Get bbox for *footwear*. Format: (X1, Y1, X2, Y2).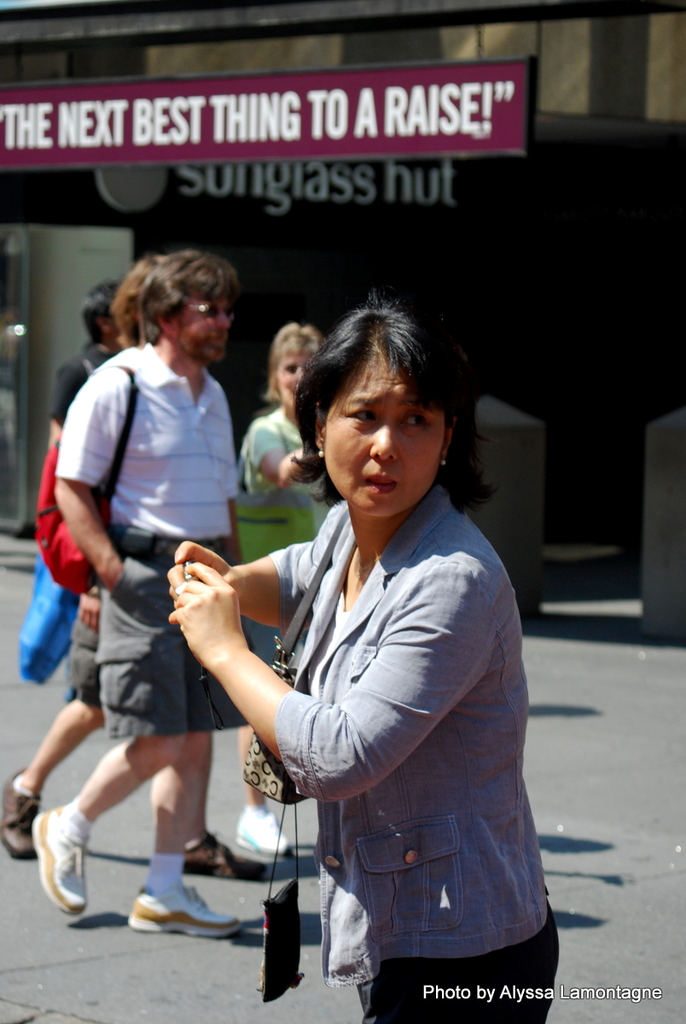
(185, 829, 270, 884).
